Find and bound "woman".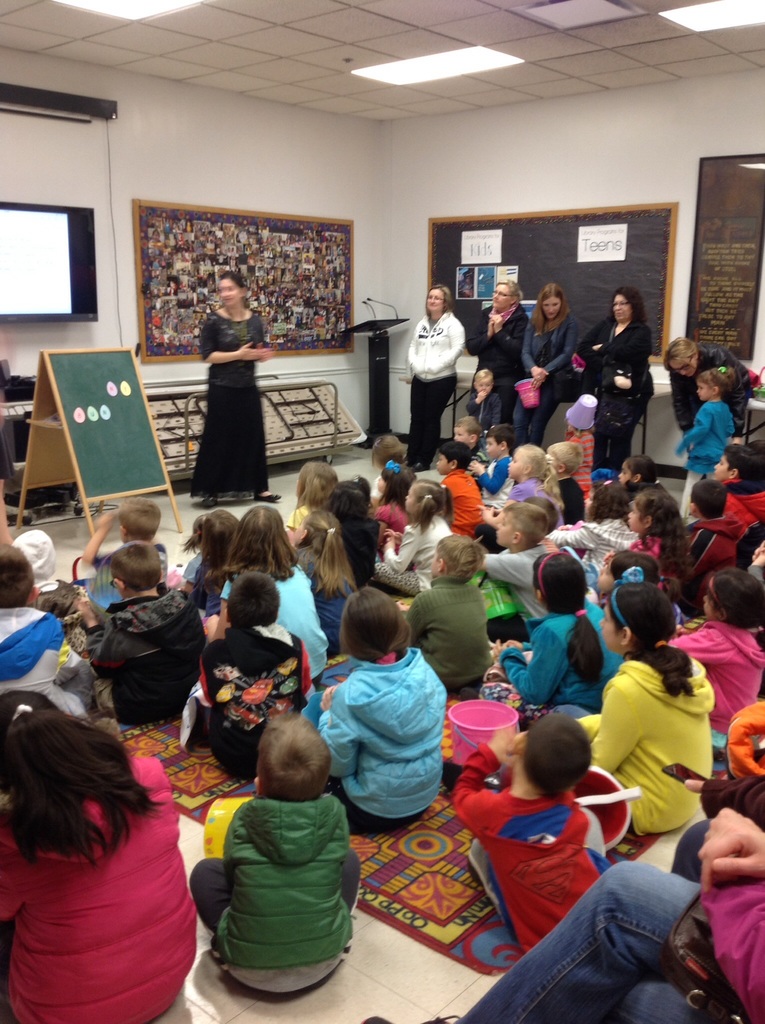
Bound: locate(661, 333, 747, 445).
